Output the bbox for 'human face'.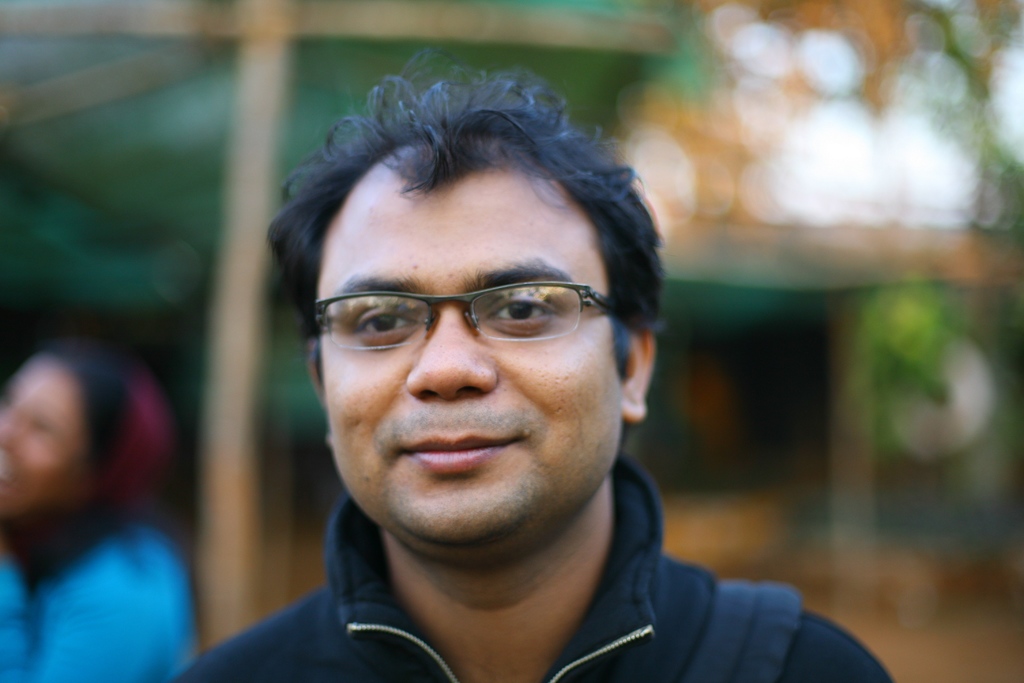
(321,183,625,541).
